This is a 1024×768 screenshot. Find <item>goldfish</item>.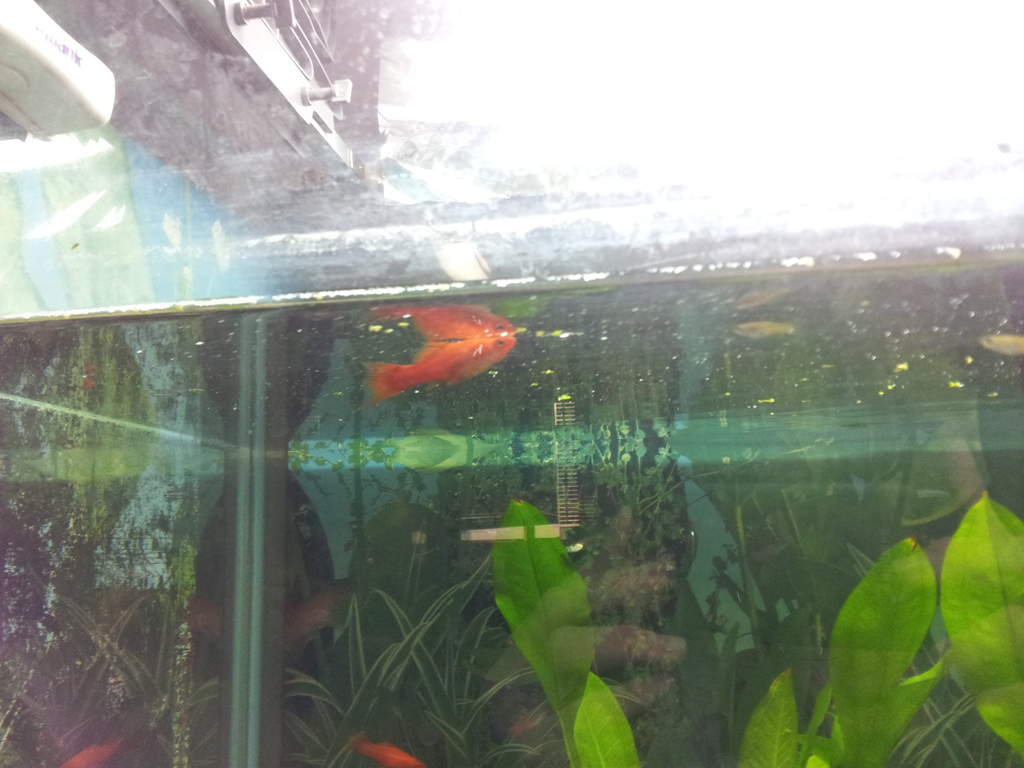
Bounding box: <box>354,741,424,767</box>.
